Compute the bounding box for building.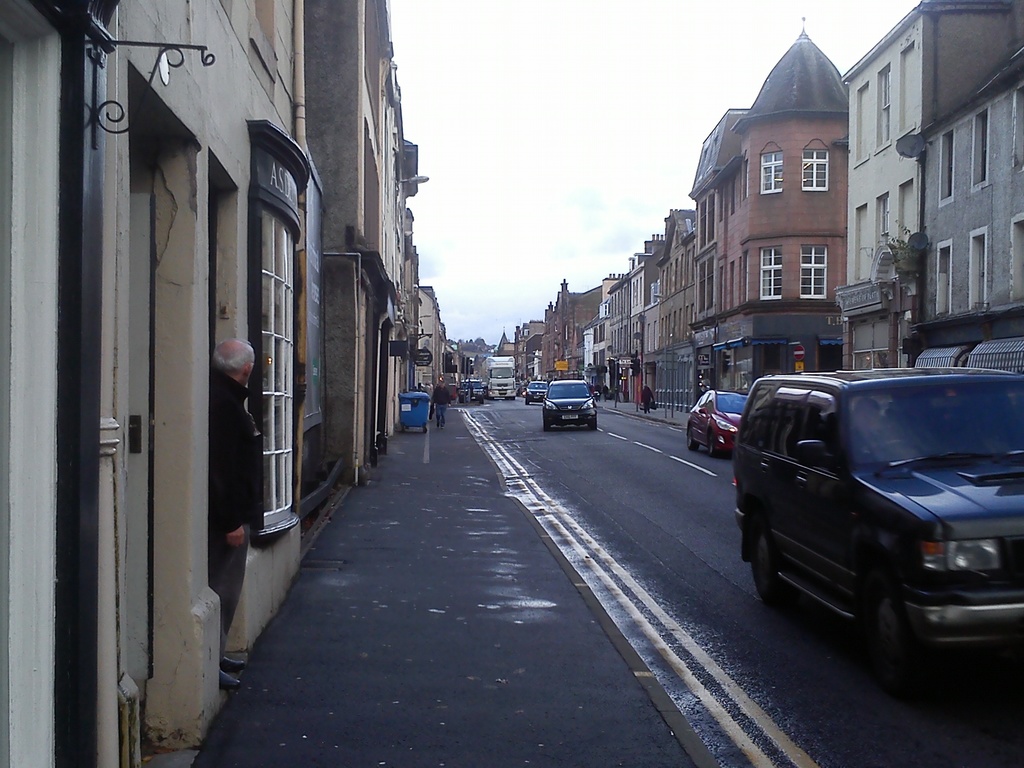
{"left": 0, "top": 0, "right": 304, "bottom": 767}.
